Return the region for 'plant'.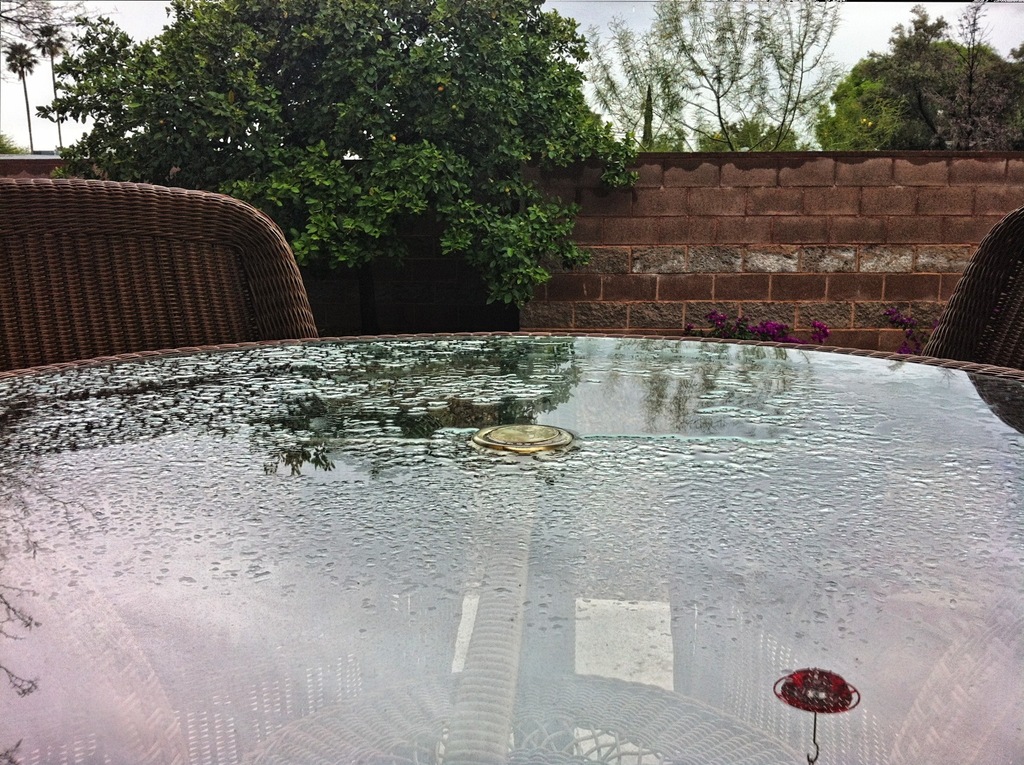
l=691, t=311, r=828, b=352.
